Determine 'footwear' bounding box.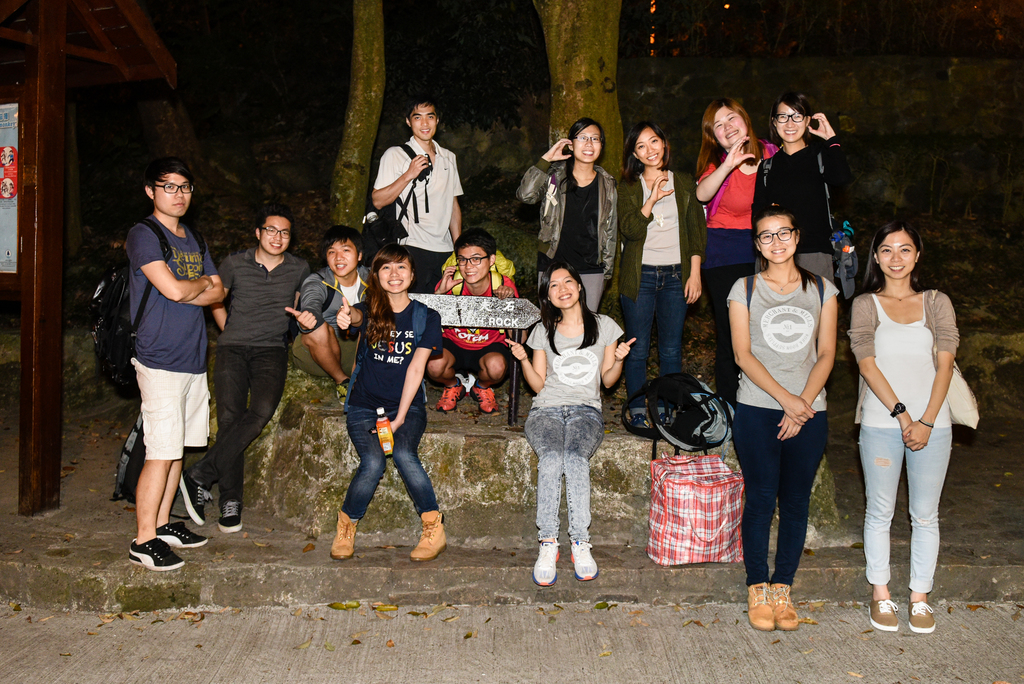
Determined: box(744, 581, 777, 632).
